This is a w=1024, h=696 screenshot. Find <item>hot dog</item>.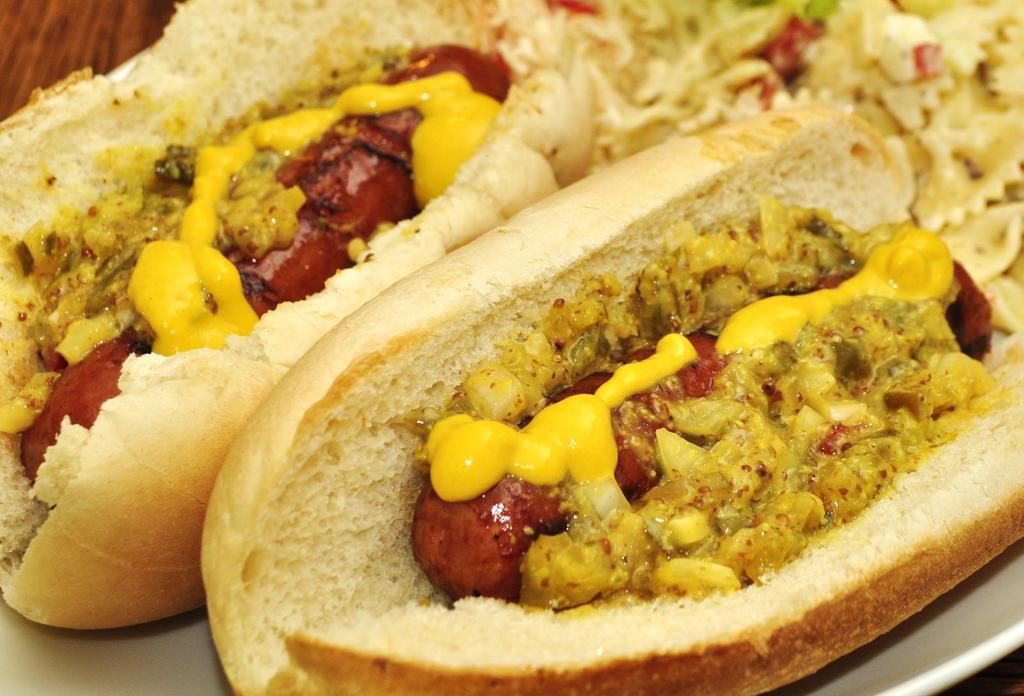
Bounding box: box=[0, 0, 822, 637].
